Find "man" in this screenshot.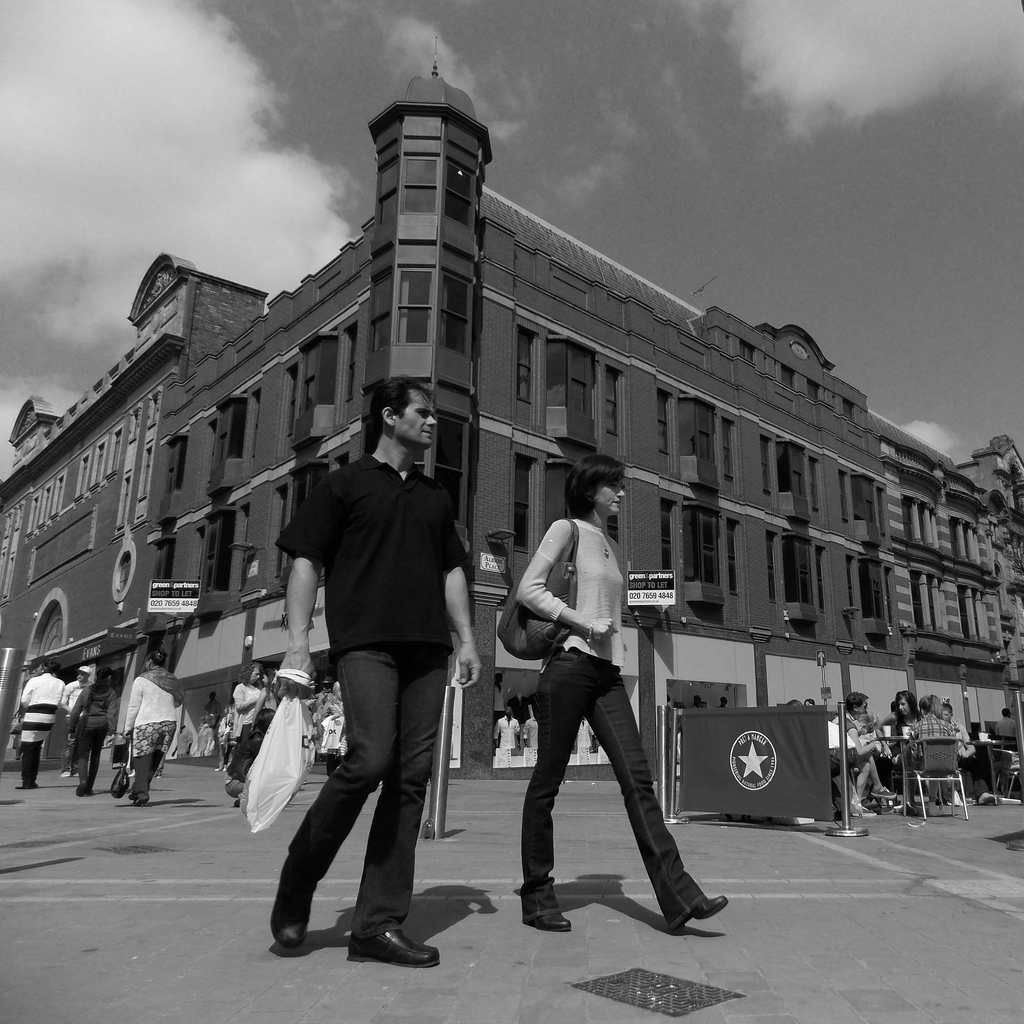
The bounding box for "man" is (269, 378, 477, 970).
